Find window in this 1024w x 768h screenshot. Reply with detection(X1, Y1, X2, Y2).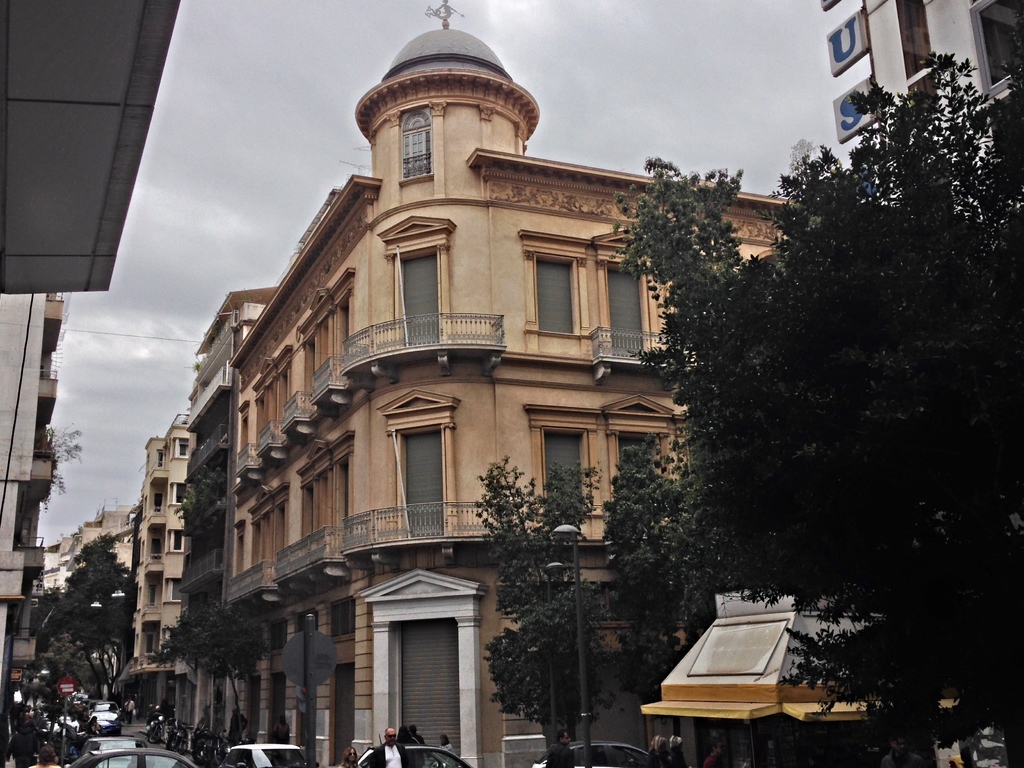
detection(175, 440, 190, 460).
